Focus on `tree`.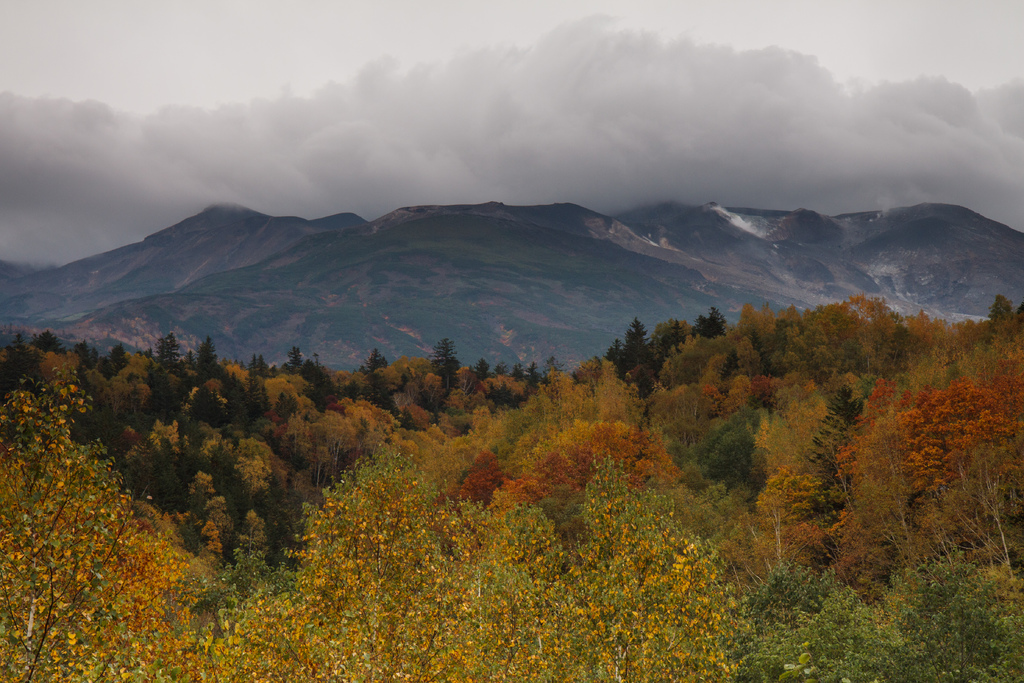
Focused at [x1=742, y1=304, x2=787, y2=378].
